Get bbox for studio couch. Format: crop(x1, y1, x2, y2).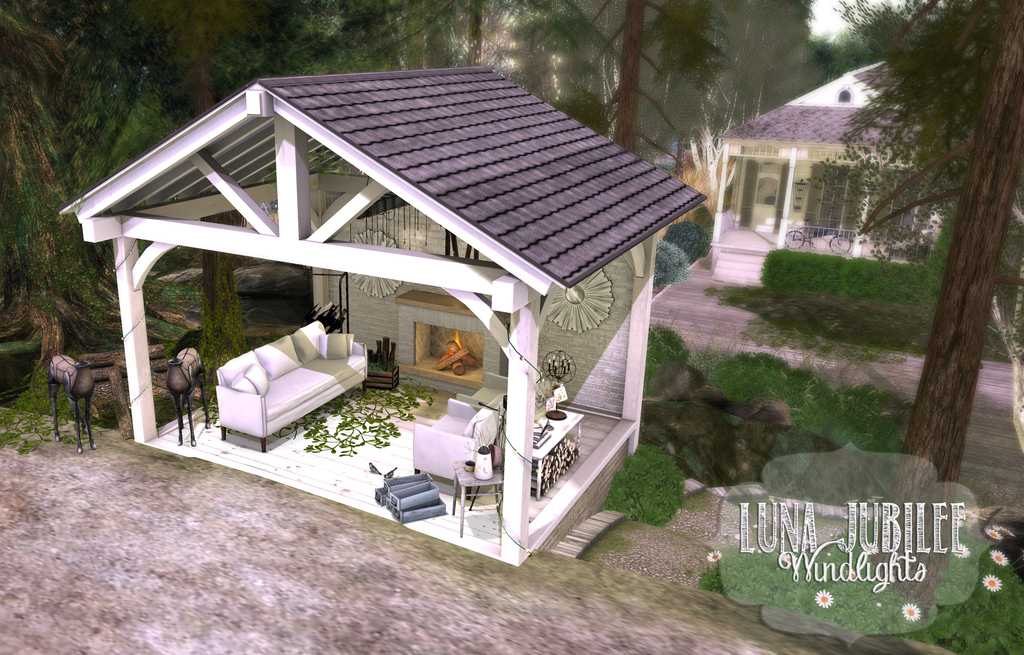
crop(211, 316, 372, 441).
